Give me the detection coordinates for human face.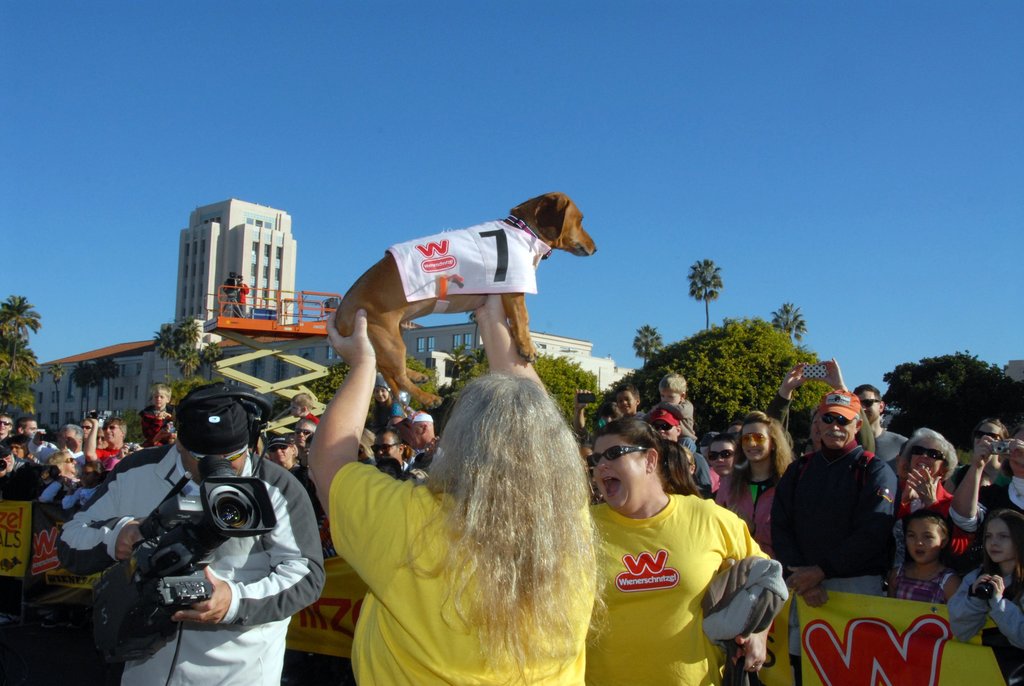
{"x1": 617, "y1": 395, "x2": 632, "y2": 409}.
